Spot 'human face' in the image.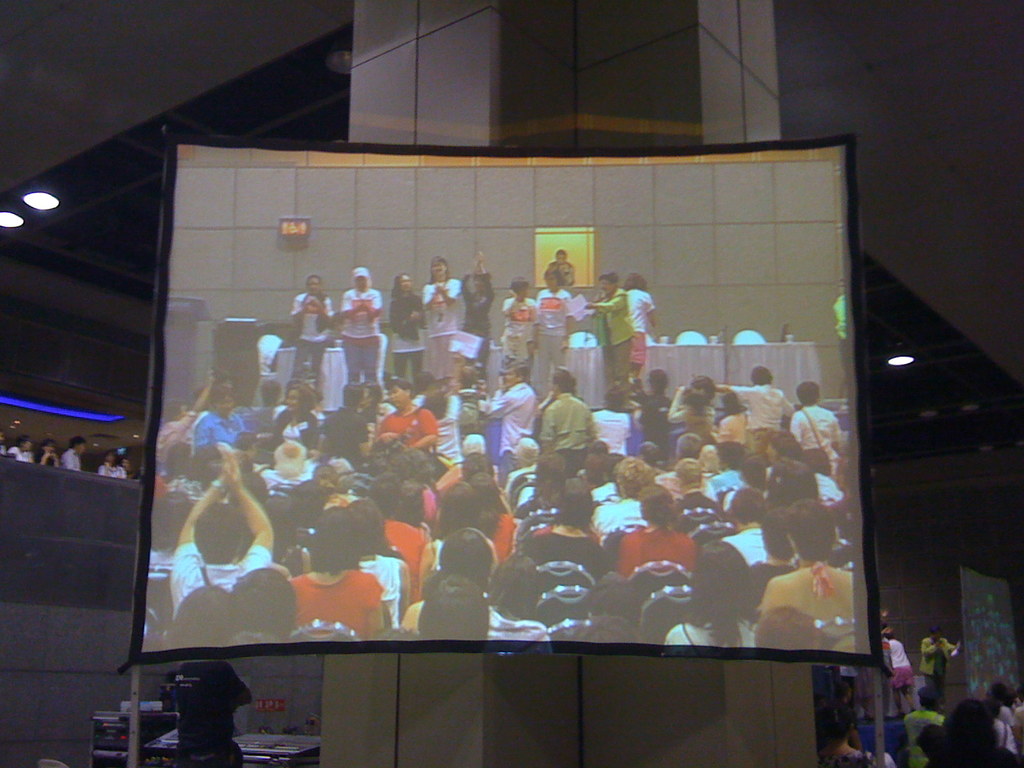
'human face' found at l=723, t=389, r=748, b=417.
